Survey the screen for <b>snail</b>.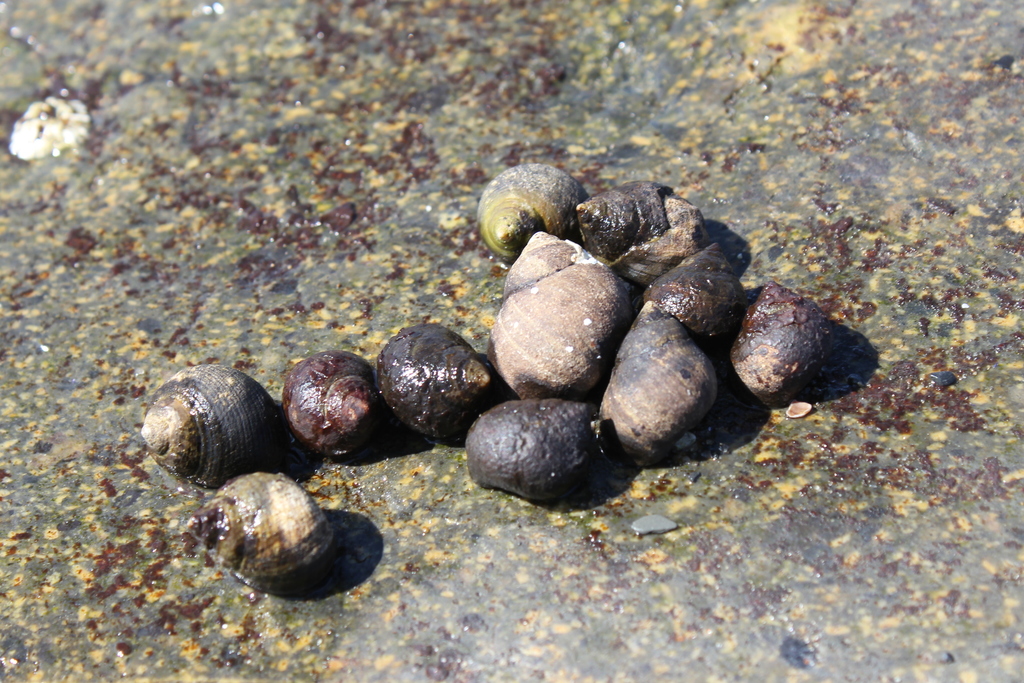
Survey found: BBox(478, 160, 586, 264).
